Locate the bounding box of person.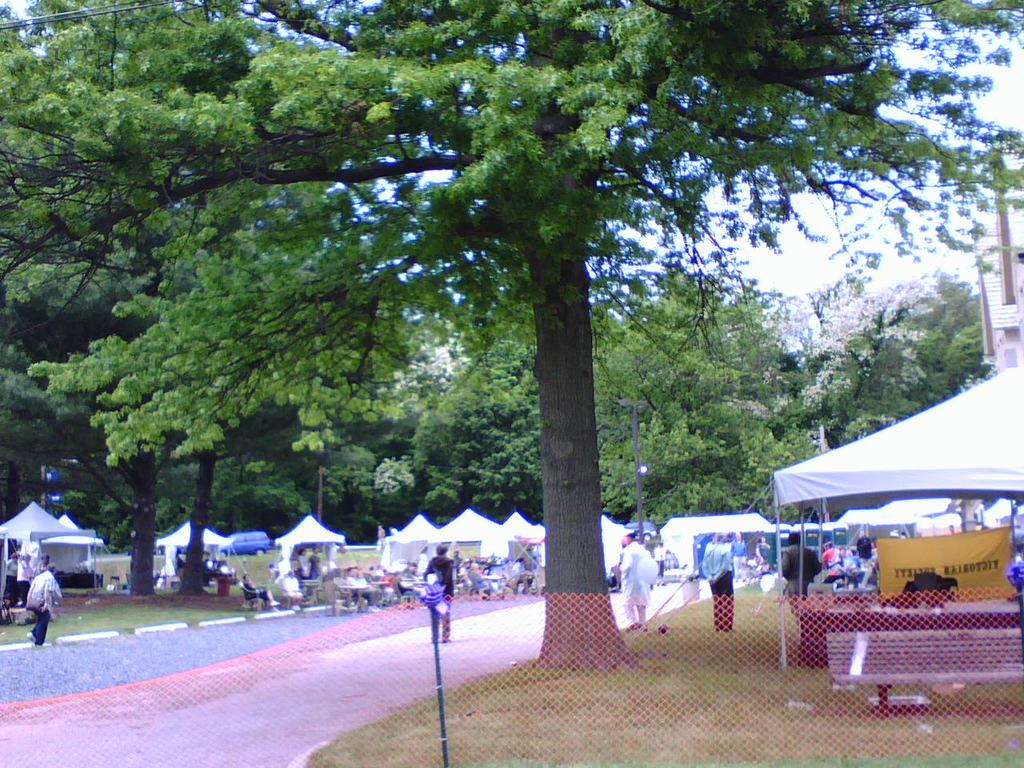
Bounding box: bbox=[699, 526, 735, 630].
